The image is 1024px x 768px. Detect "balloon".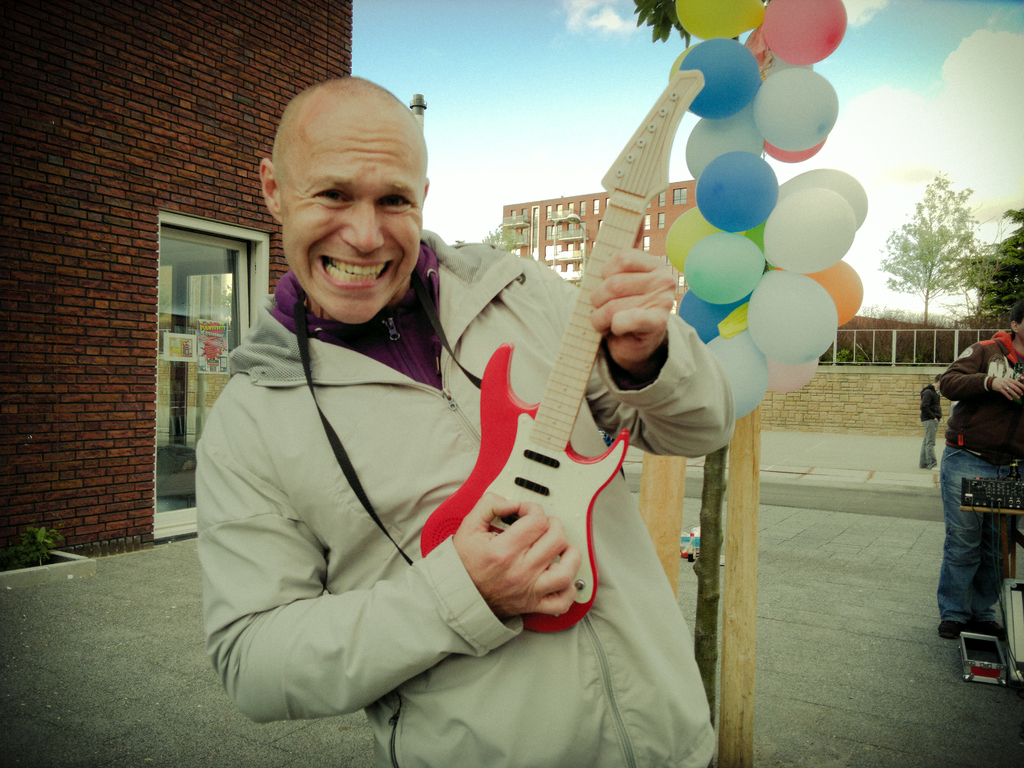
Detection: <box>666,205,726,269</box>.
